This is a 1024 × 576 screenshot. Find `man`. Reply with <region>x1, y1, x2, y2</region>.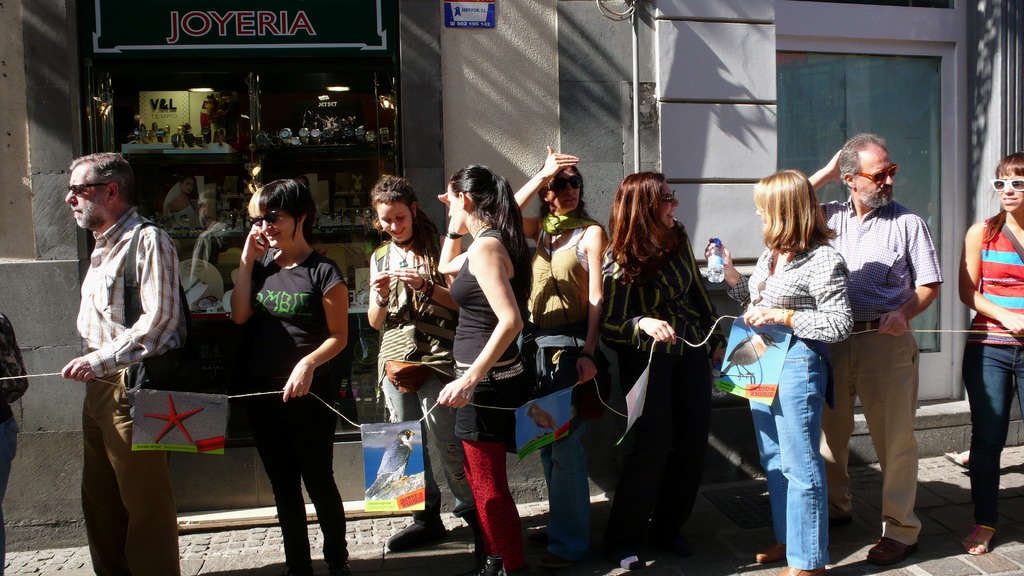
<region>57, 150, 191, 575</region>.
